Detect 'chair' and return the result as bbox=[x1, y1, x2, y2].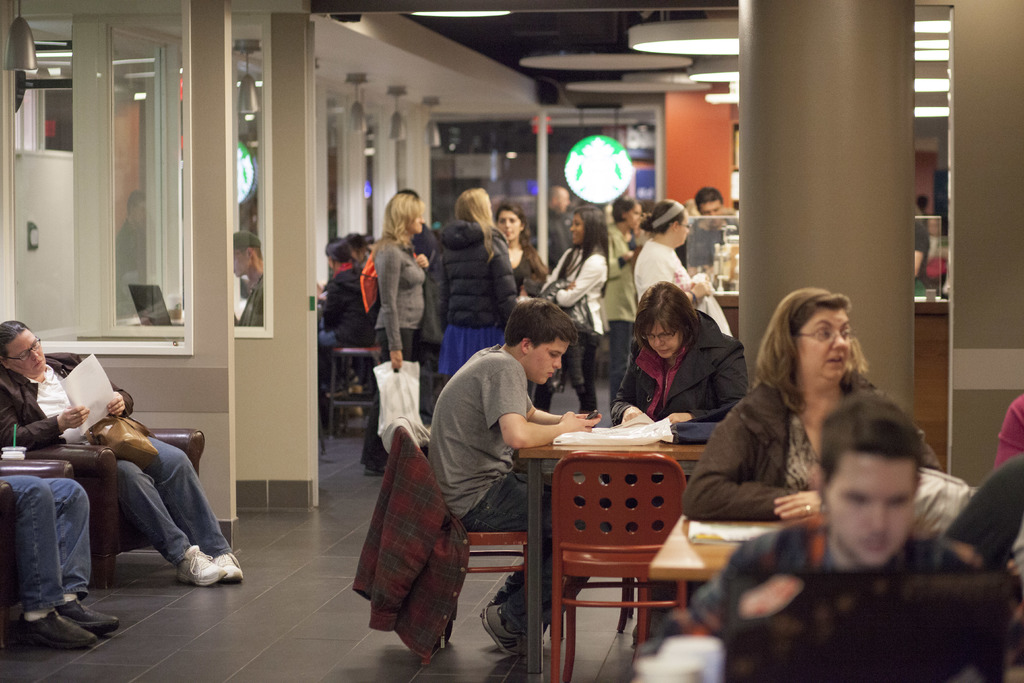
bbox=[387, 422, 540, 664].
